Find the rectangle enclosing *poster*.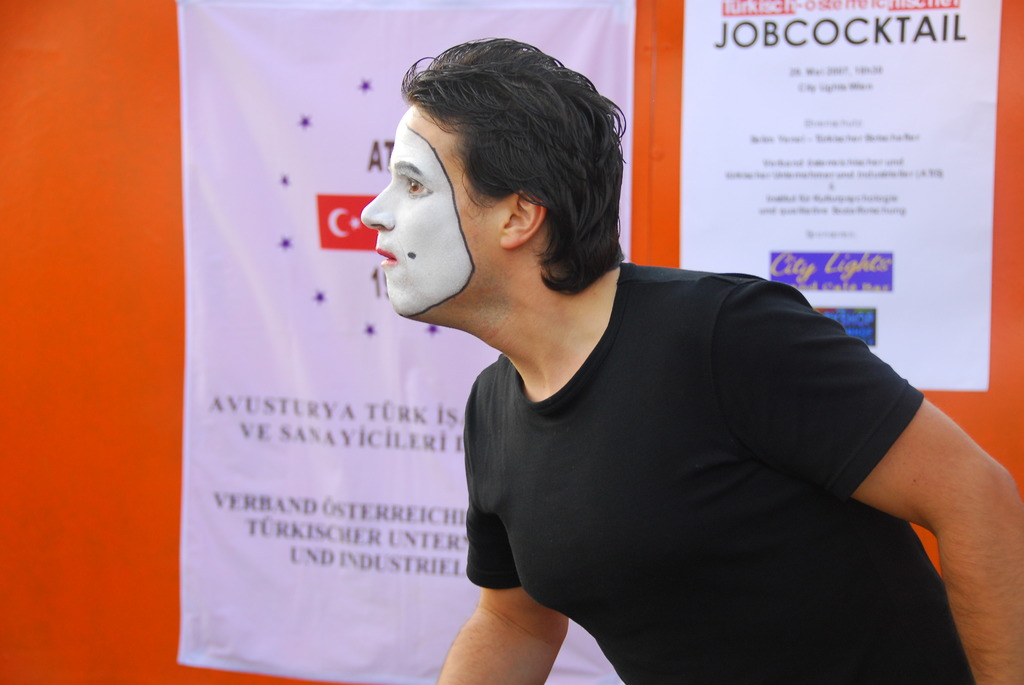
x1=678 y1=0 x2=1003 y2=391.
